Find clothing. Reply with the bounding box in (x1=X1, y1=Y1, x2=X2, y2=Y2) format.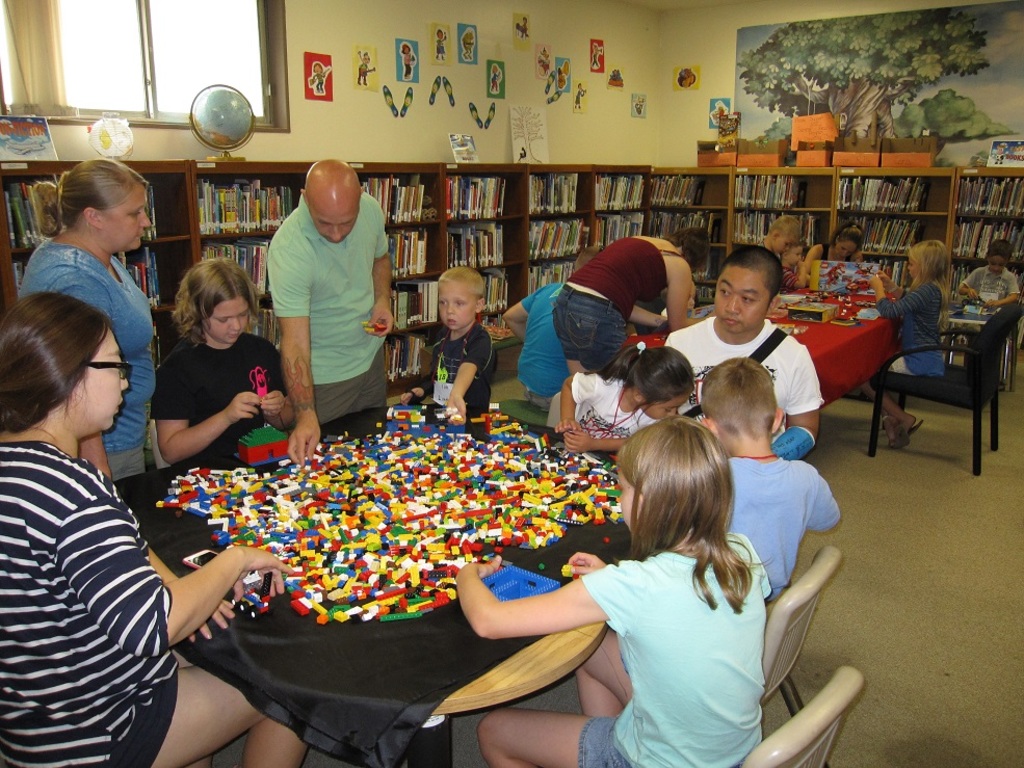
(x1=727, y1=454, x2=858, y2=630).
